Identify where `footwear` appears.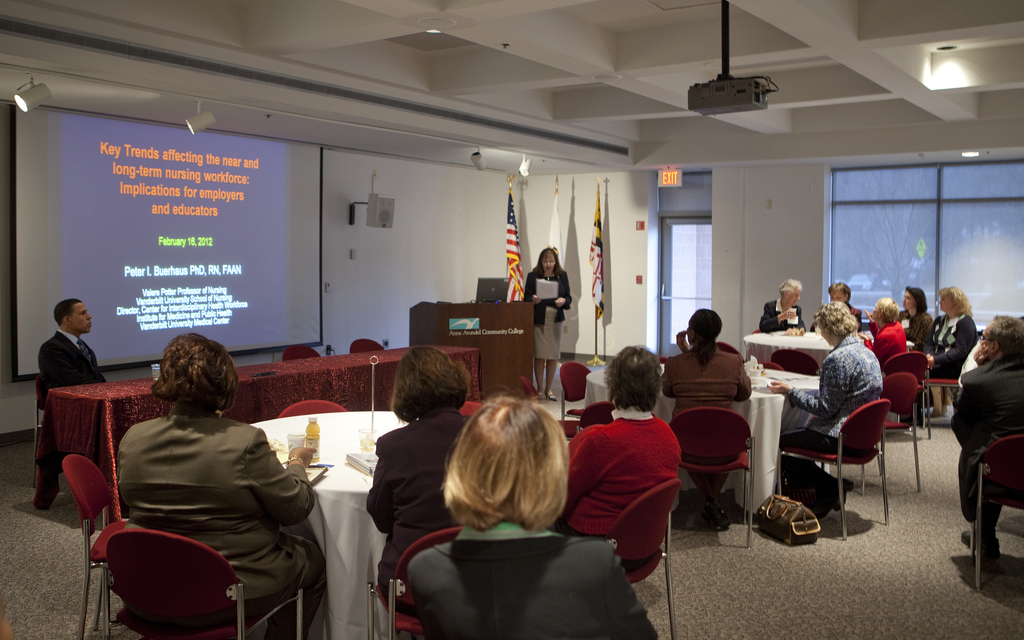
Appears at bbox=(829, 481, 856, 509).
